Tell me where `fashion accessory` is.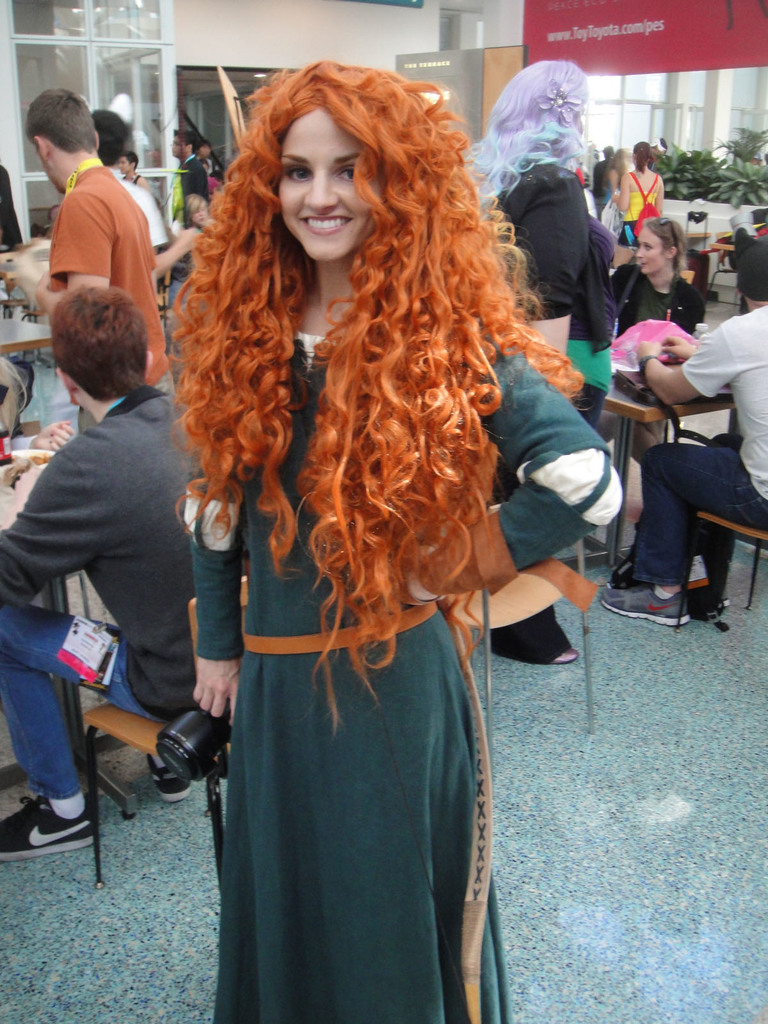
`fashion accessory` is at Rect(156, 757, 166, 767).
